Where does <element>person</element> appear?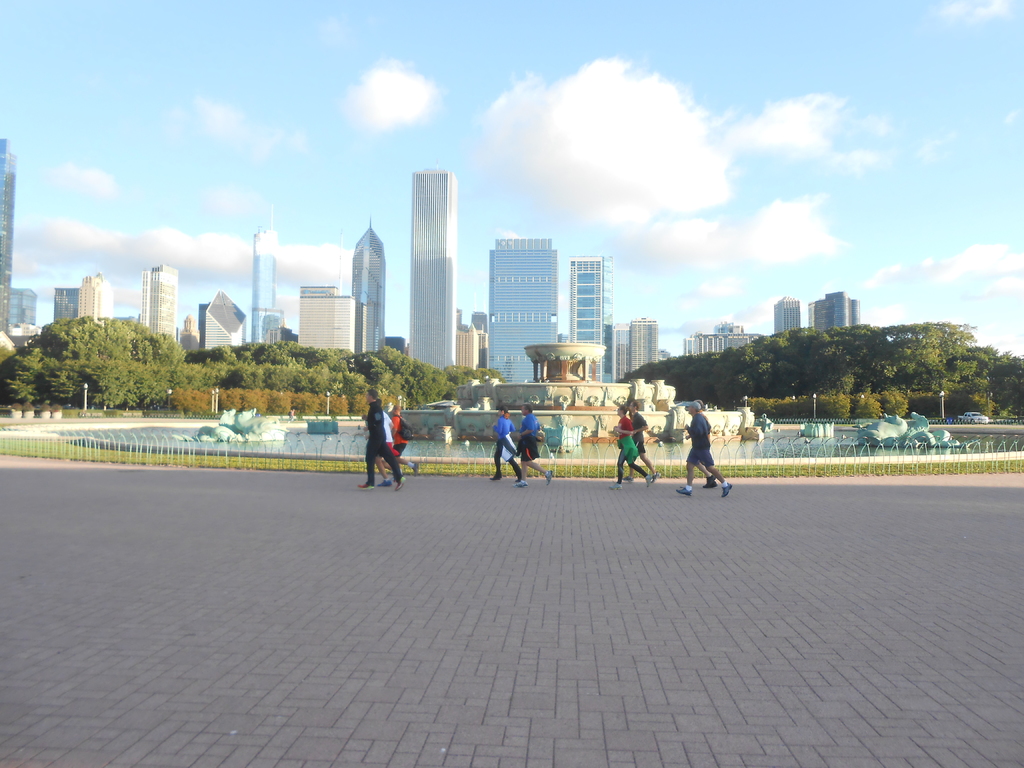
Appears at box=[623, 396, 660, 483].
